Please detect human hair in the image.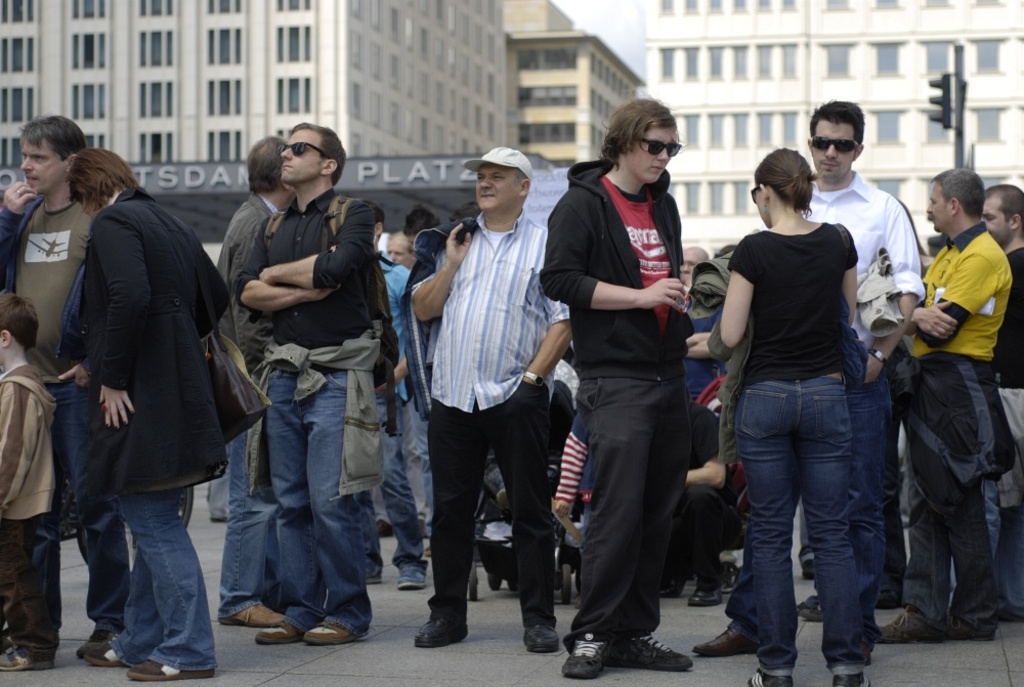
left=597, top=86, right=682, bottom=173.
